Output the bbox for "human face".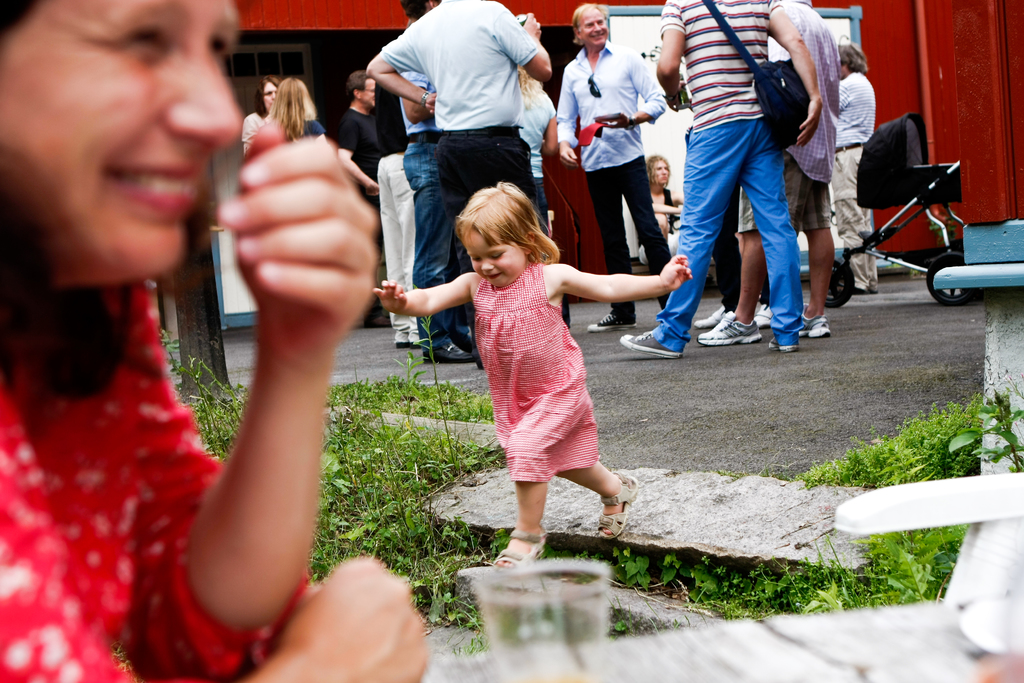
259 79 275 106.
